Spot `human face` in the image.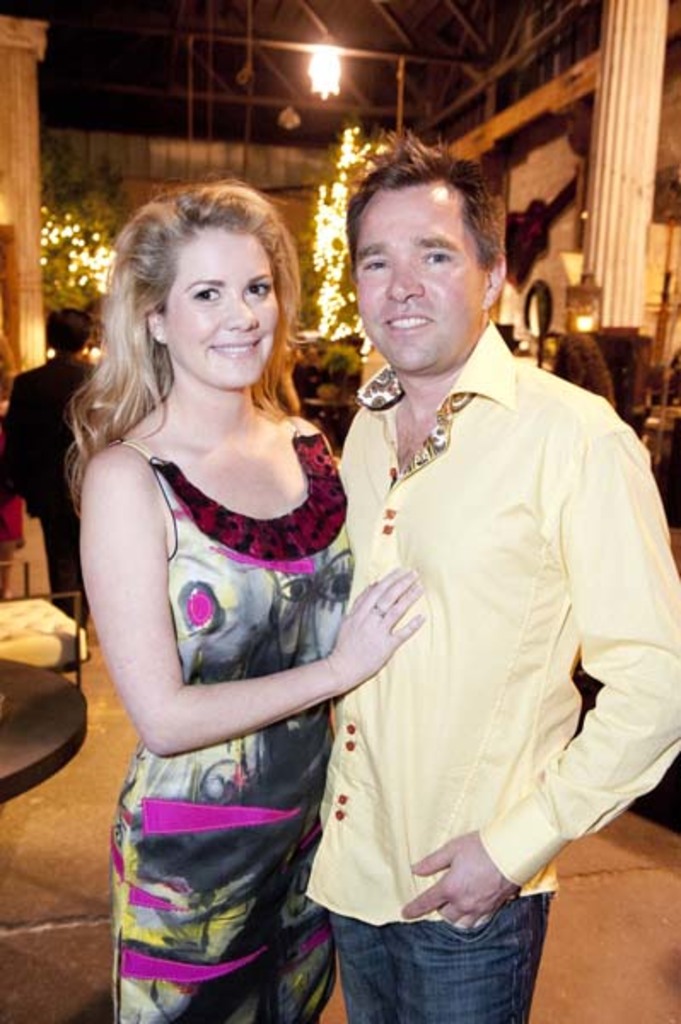
`human face` found at (left=164, top=213, right=283, bottom=386).
